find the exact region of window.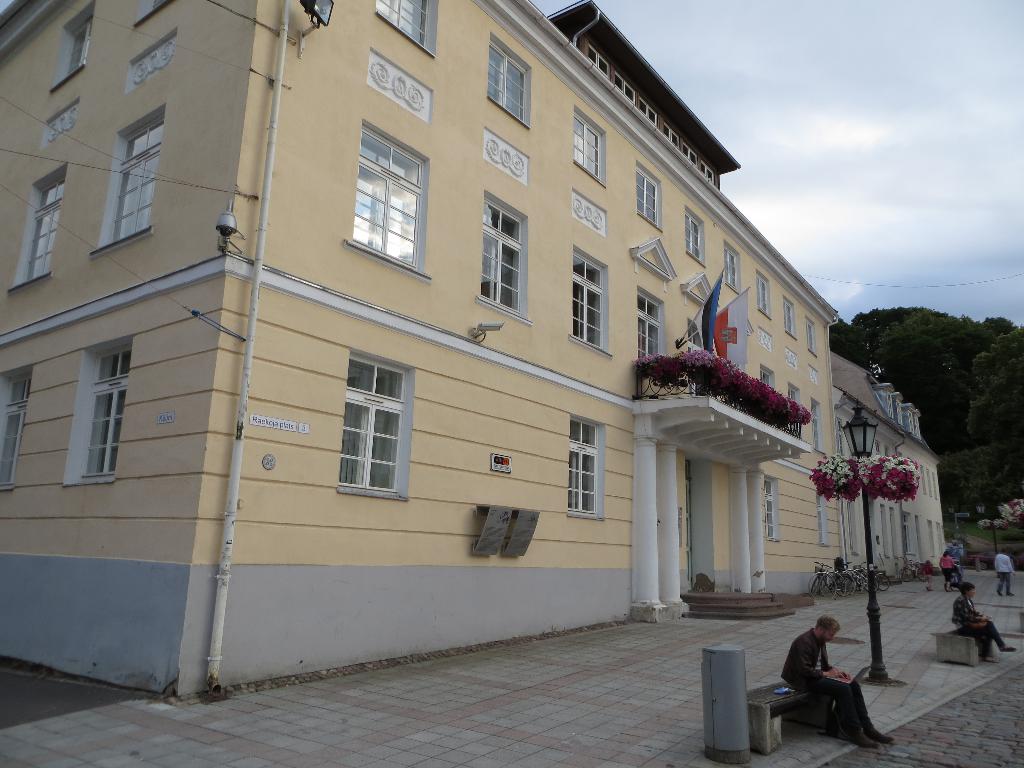
Exact region: bbox=(571, 250, 601, 353).
